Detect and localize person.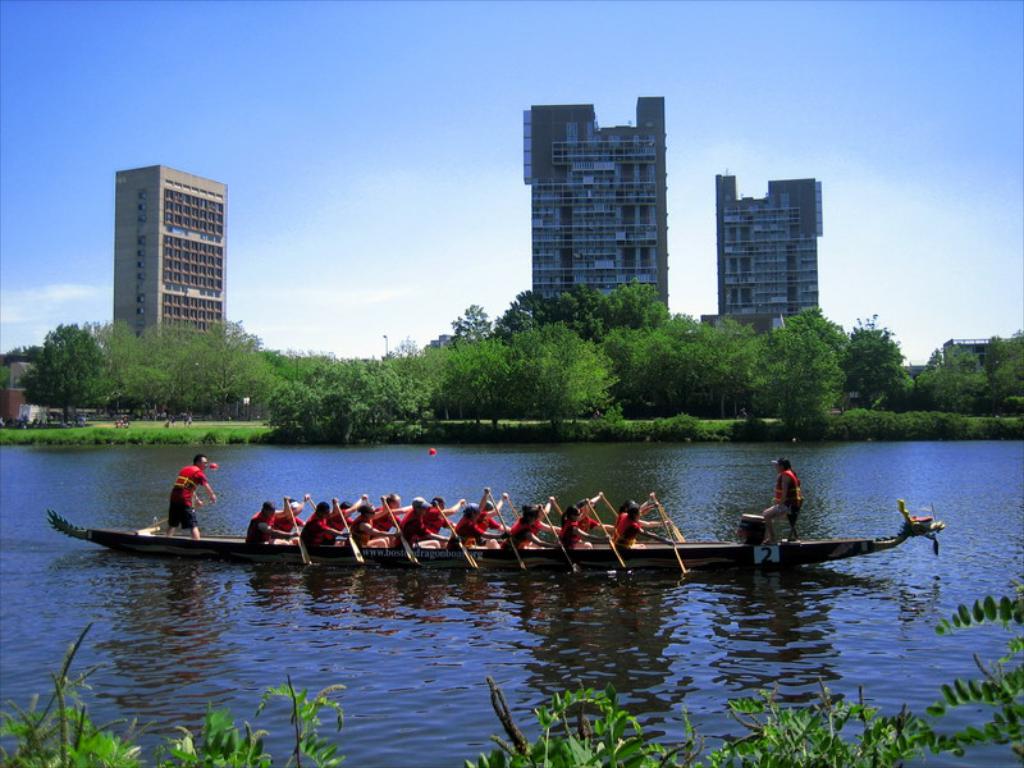
Localized at select_region(168, 454, 218, 536).
